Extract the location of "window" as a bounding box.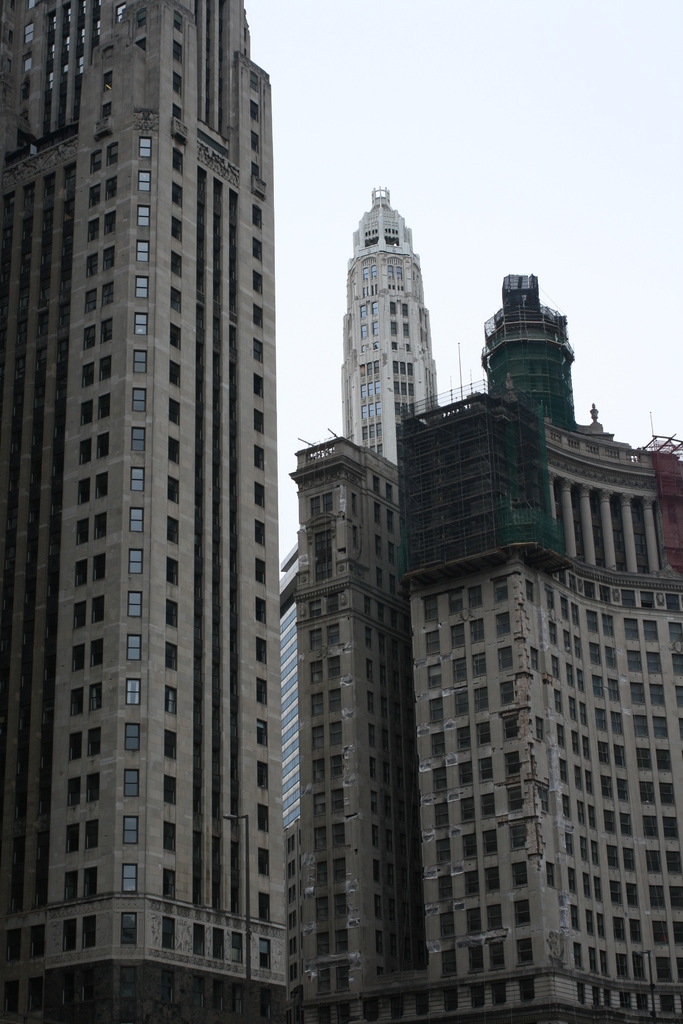
70,684,91,720.
